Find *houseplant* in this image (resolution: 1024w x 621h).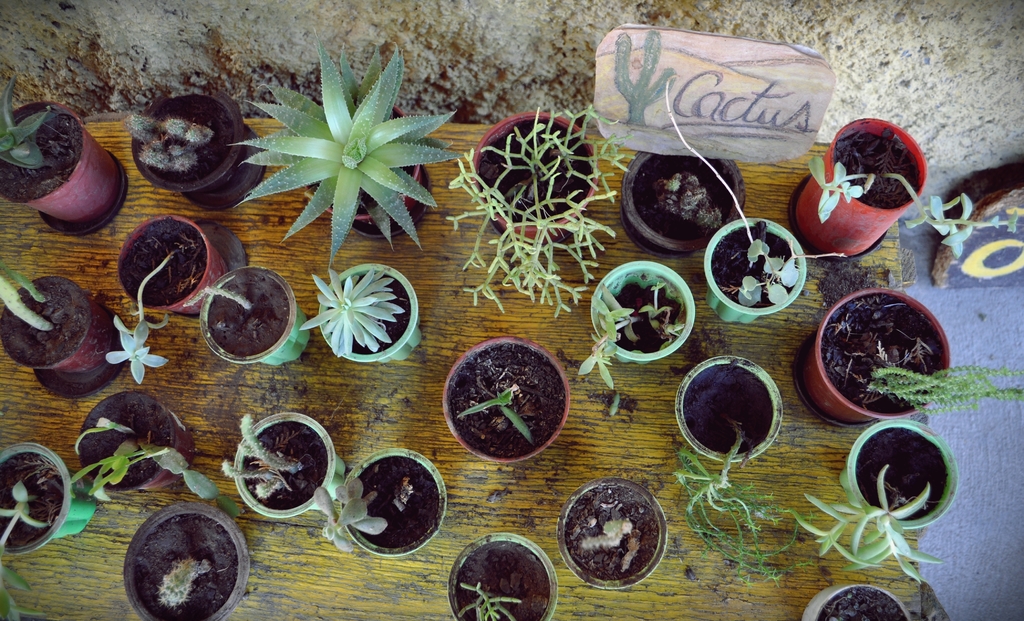
558, 486, 668, 588.
